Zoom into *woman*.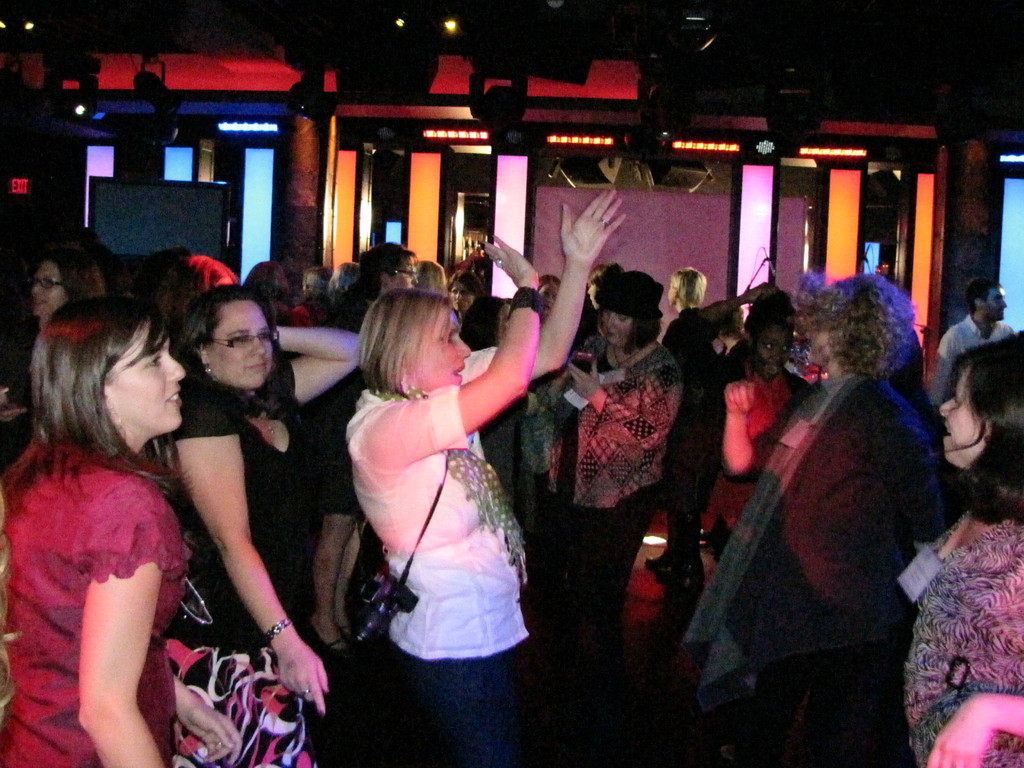
Zoom target: rect(307, 241, 415, 658).
